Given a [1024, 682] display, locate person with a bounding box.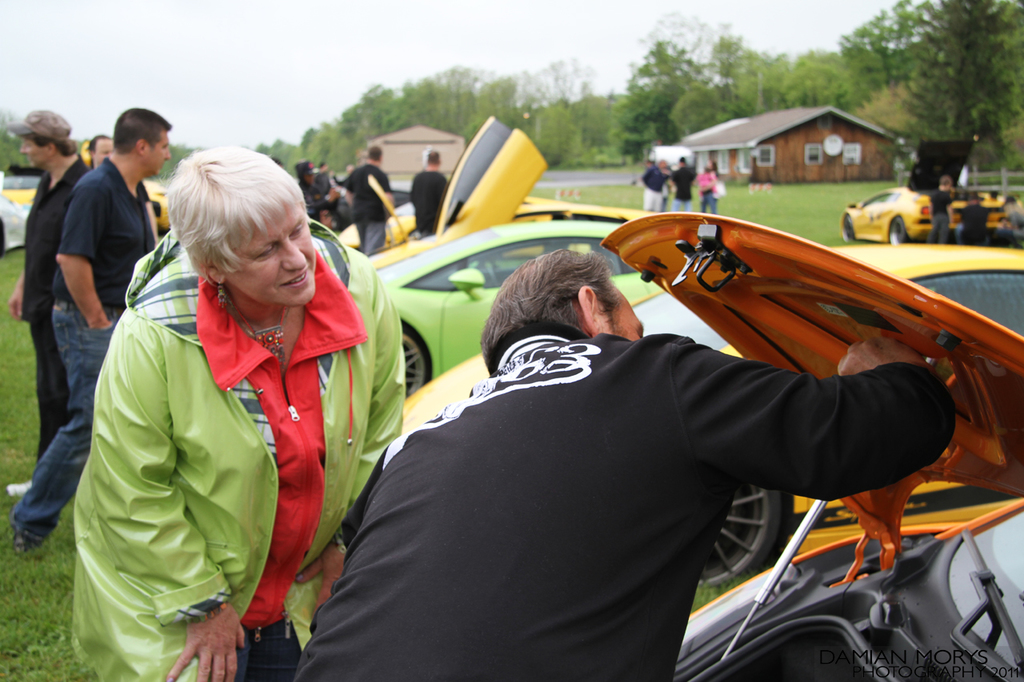
Located: locate(70, 143, 414, 681).
